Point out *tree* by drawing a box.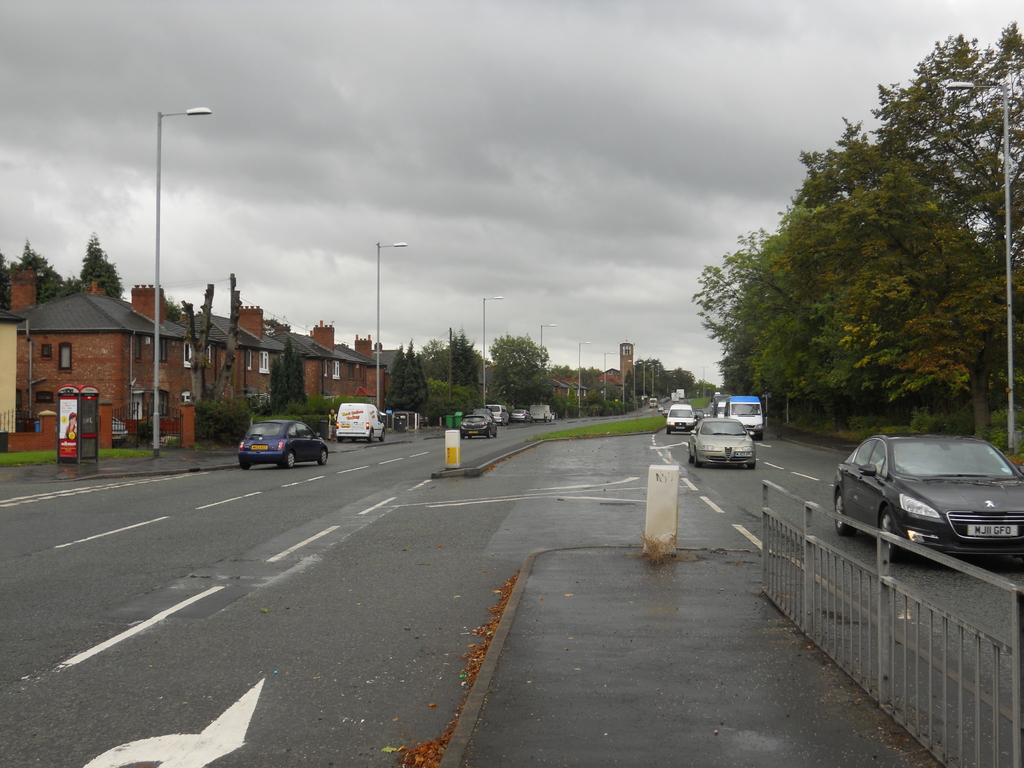
bbox=(694, 68, 1012, 444).
